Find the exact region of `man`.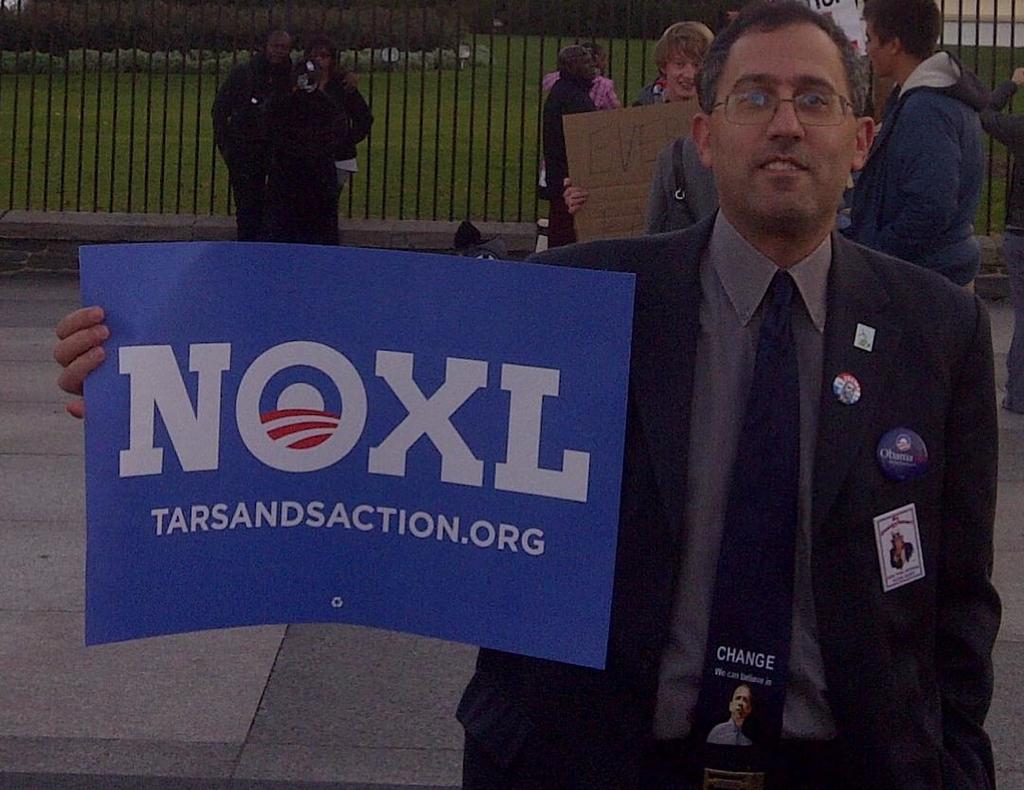
Exact region: pyautogui.locateOnScreen(565, 20, 718, 217).
